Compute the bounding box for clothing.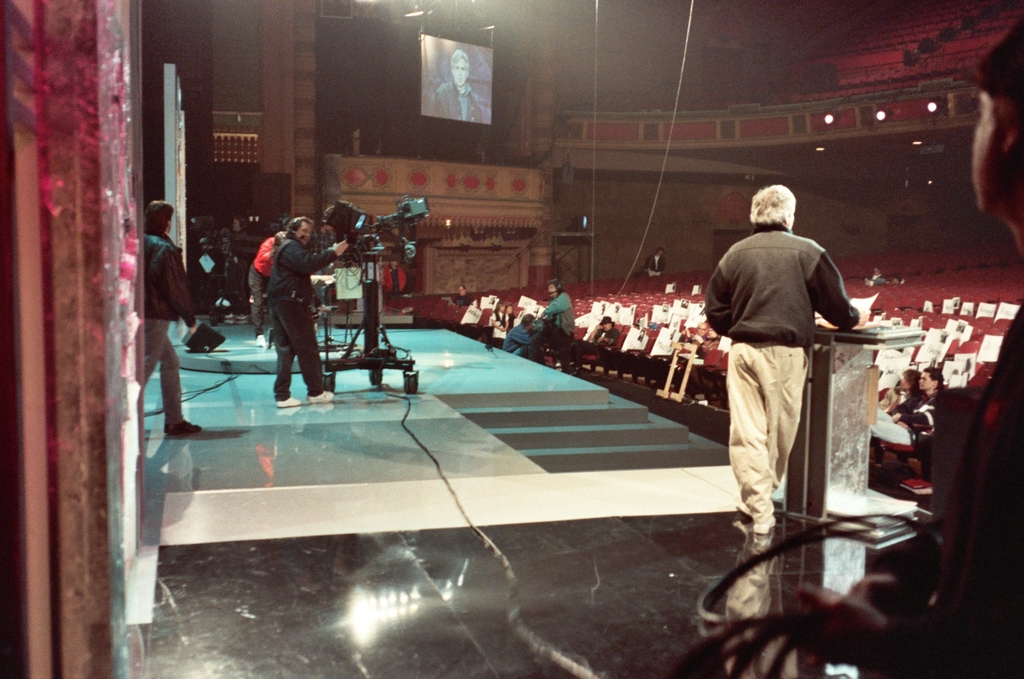
[x1=139, y1=232, x2=183, y2=430].
